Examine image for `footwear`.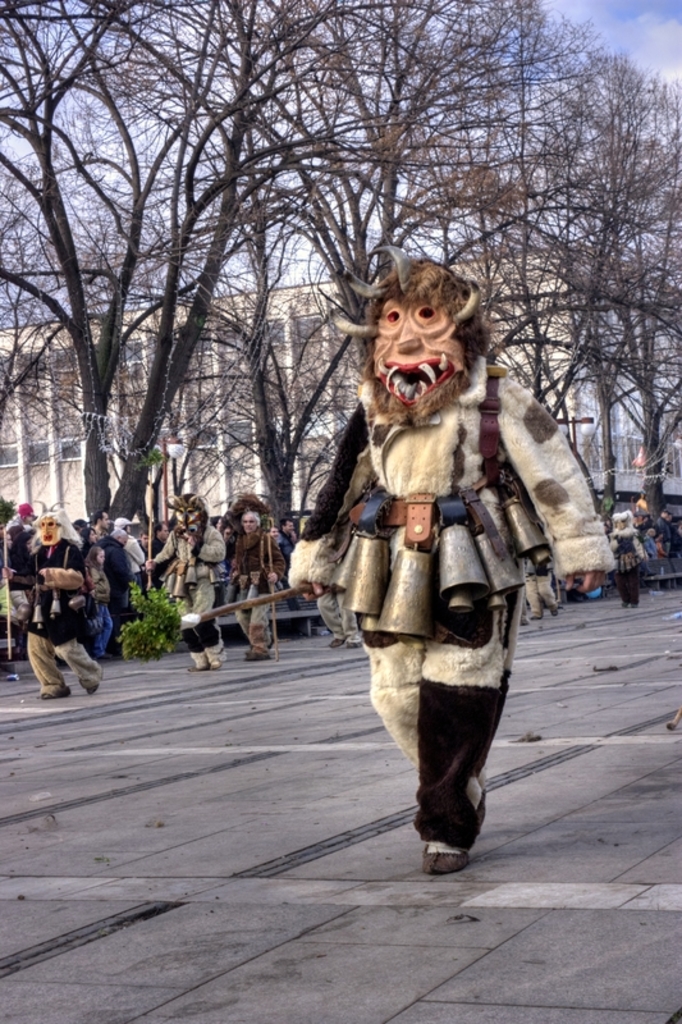
Examination result: box(523, 611, 545, 621).
